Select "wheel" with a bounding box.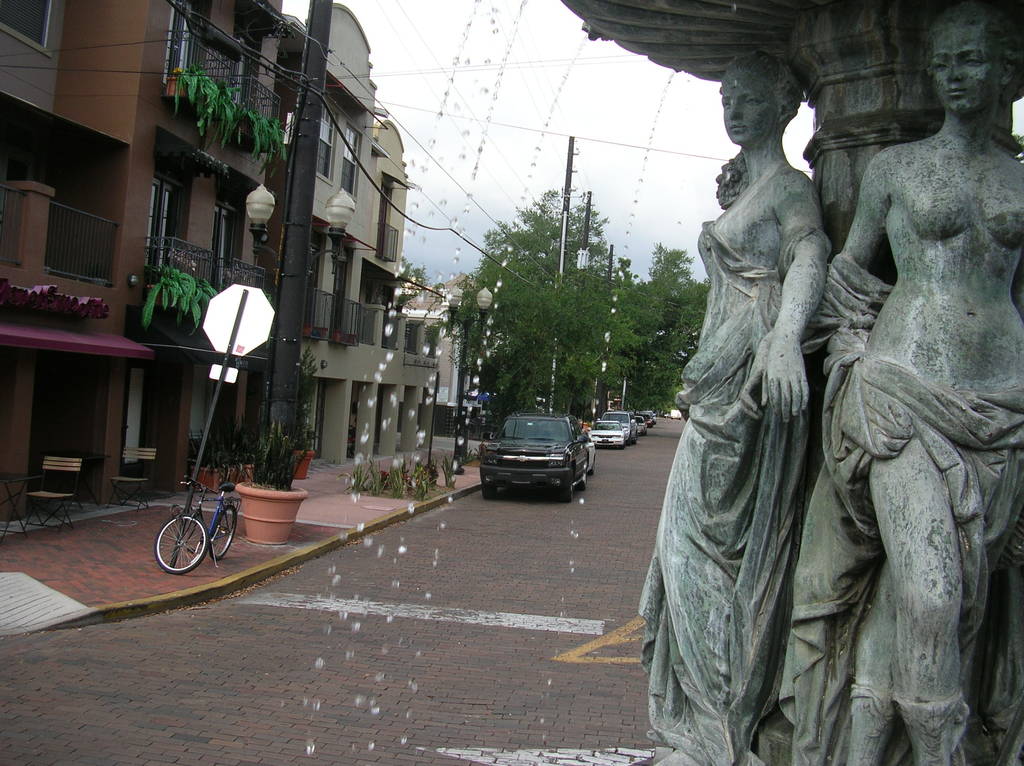
bbox=[150, 504, 225, 580].
